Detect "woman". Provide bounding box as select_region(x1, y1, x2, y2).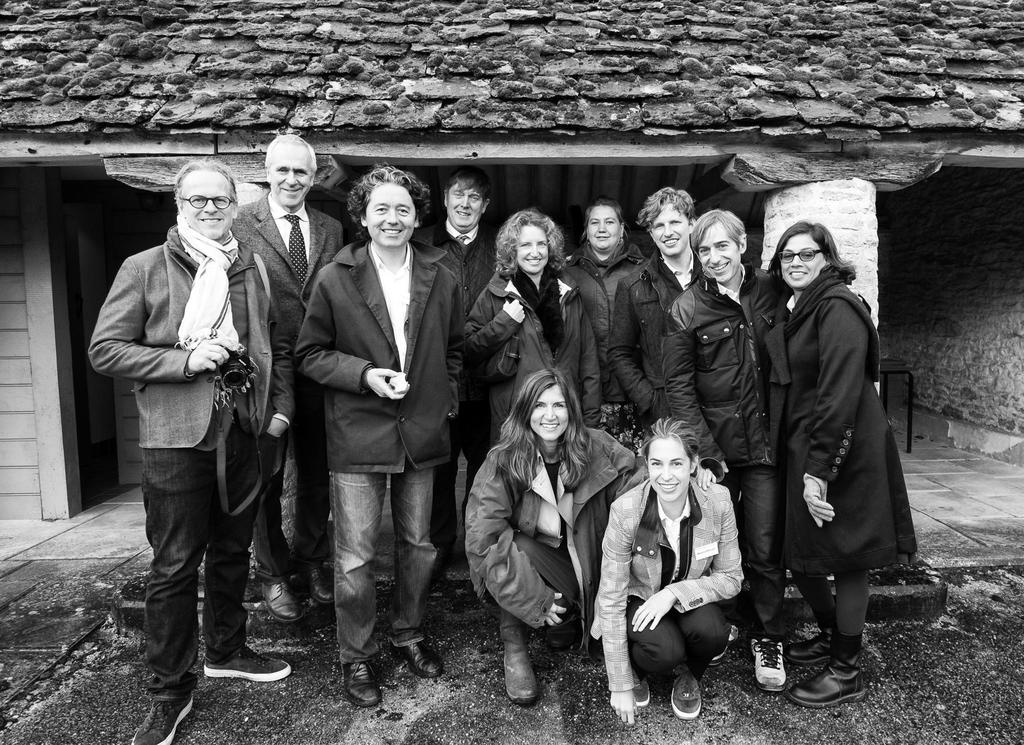
select_region(458, 366, 729, 708).
